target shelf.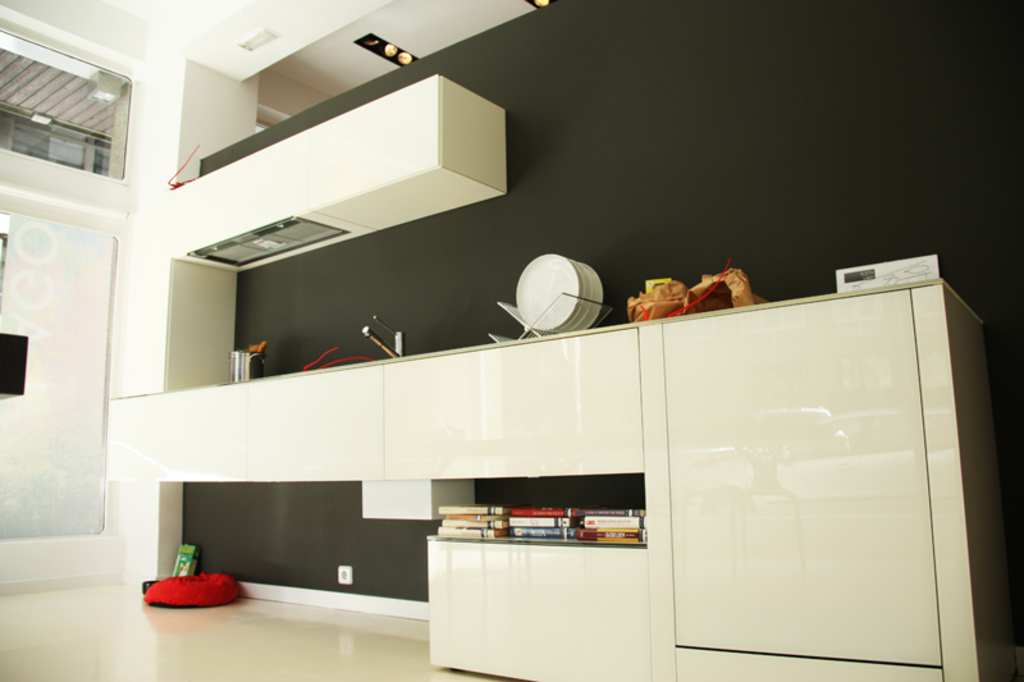
Target region: x1=429, y1=471, x2=644, y2=546.
